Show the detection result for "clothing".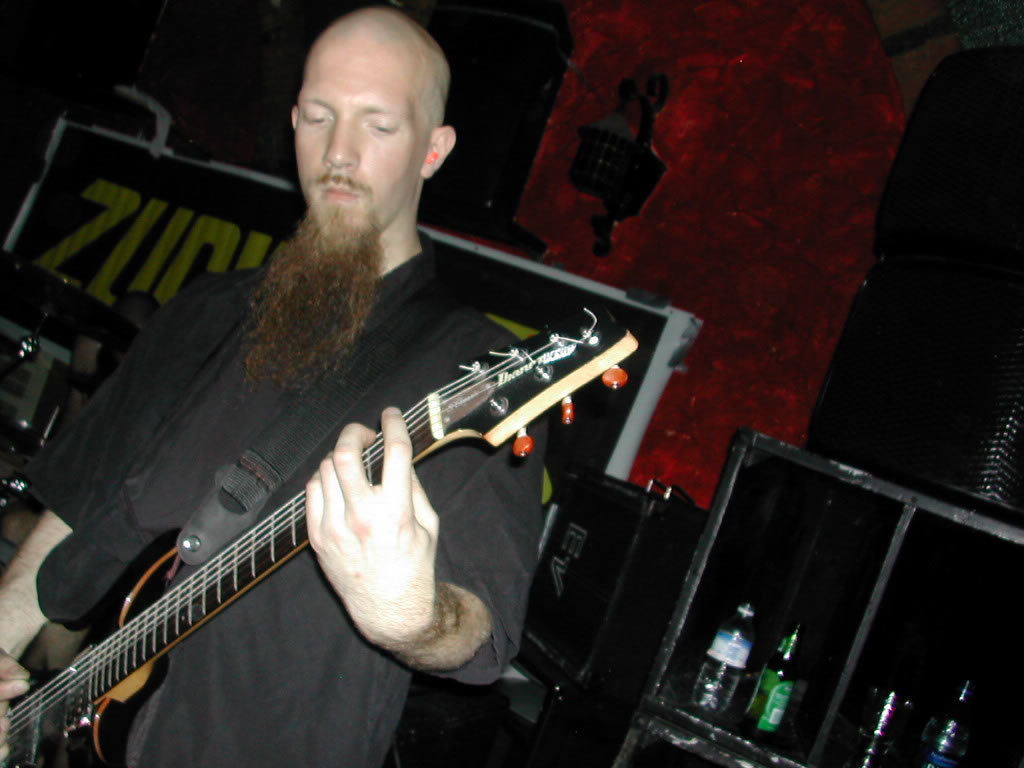
crop(36, 240, 510, 756).
